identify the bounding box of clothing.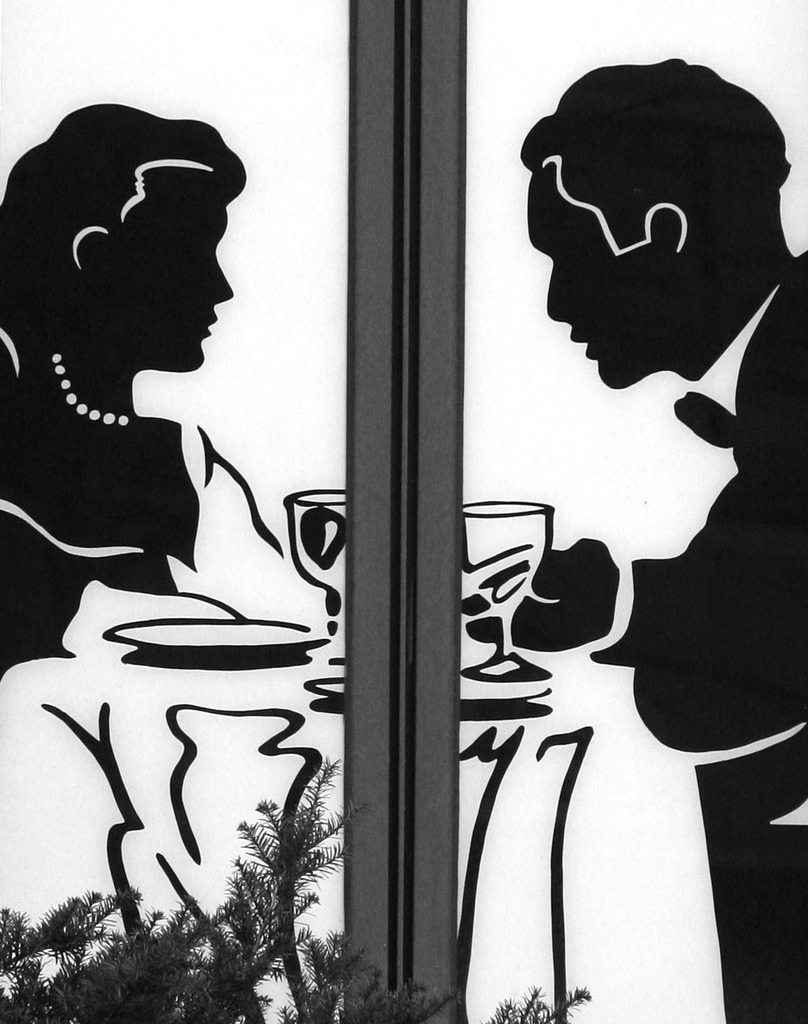
pyautogui.locateOnScreen(0, 329, 200, 677).
